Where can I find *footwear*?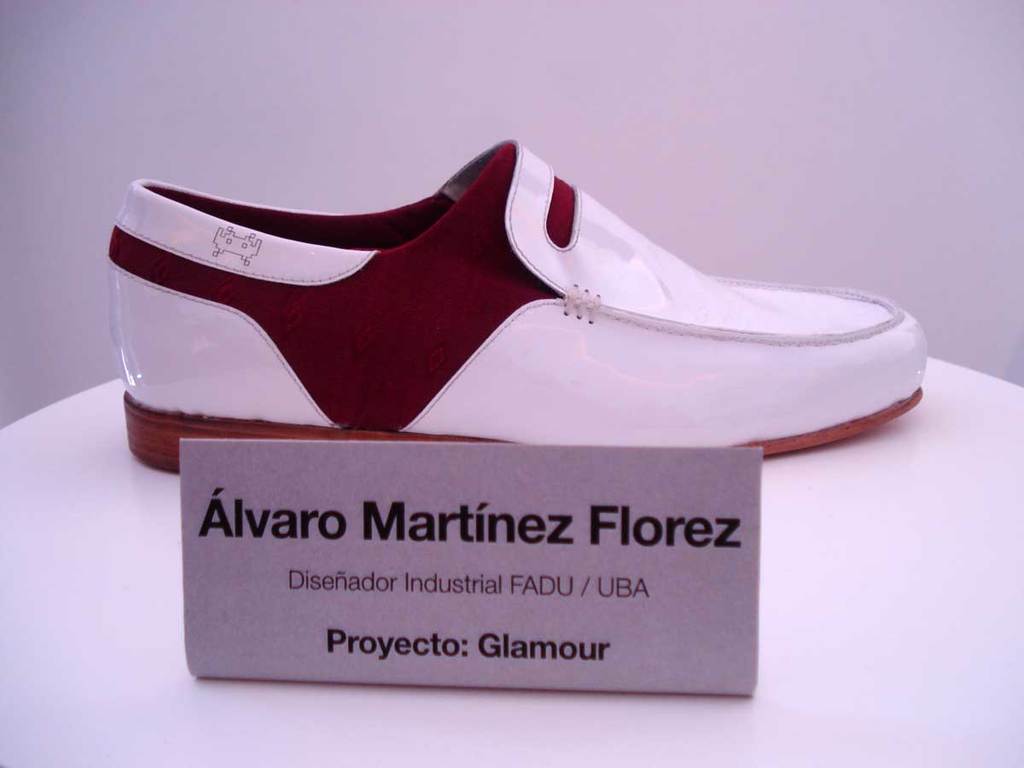
You can find it at (x1=102, y1=151, x2=919, y2=457).
